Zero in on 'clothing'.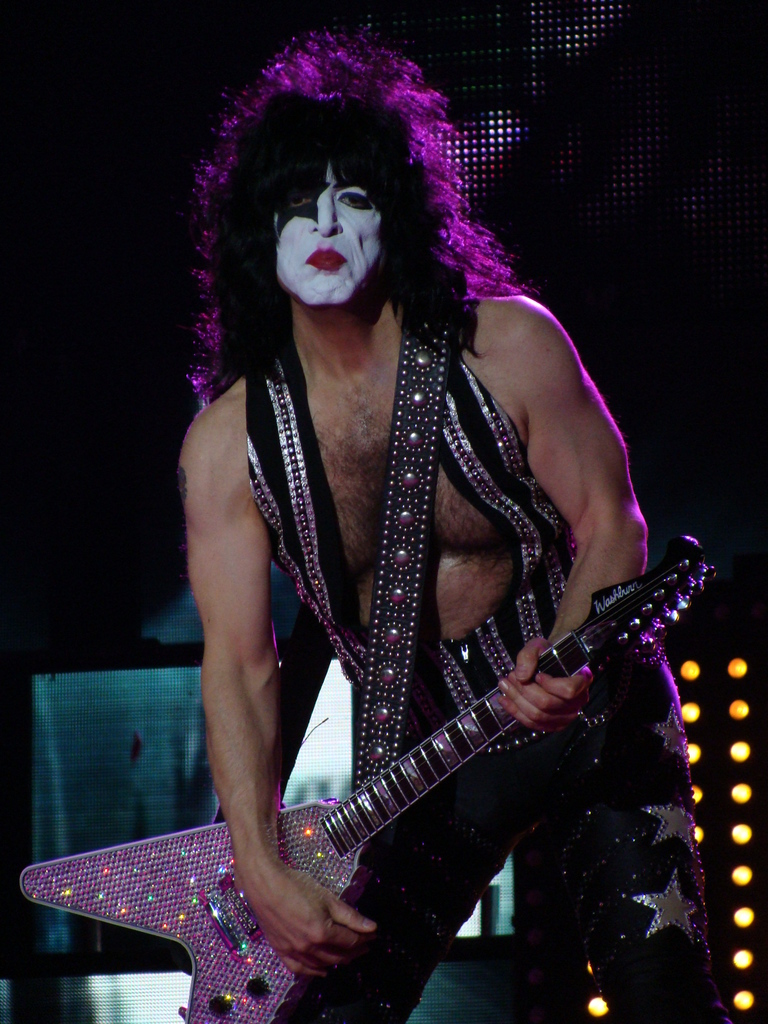
Zeroed in: <bbox>209, 270, 650, 948</bbox>.
